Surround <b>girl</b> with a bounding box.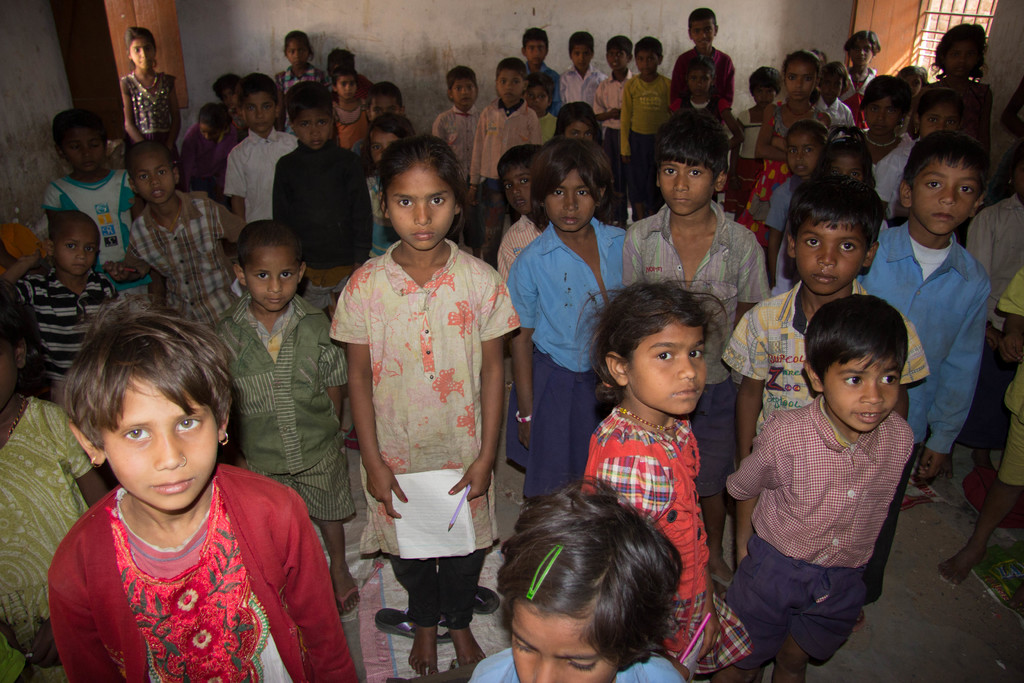
crop(736, 44, 833, 246).
